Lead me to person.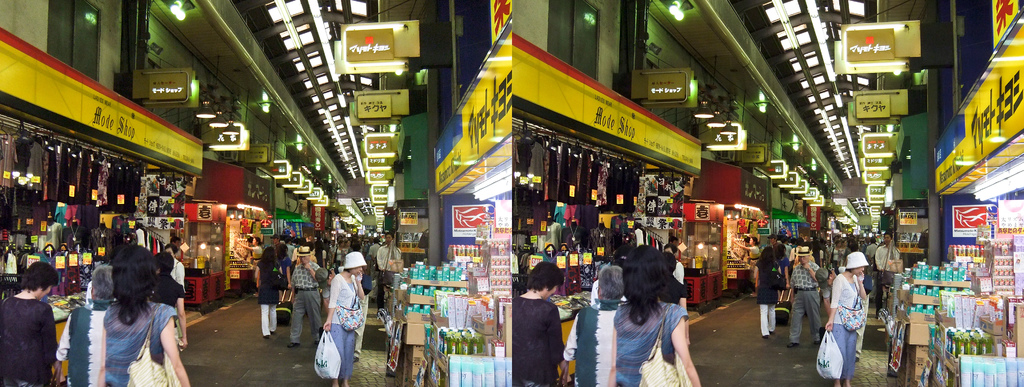
Lead to (164, 244, 187, 285).
